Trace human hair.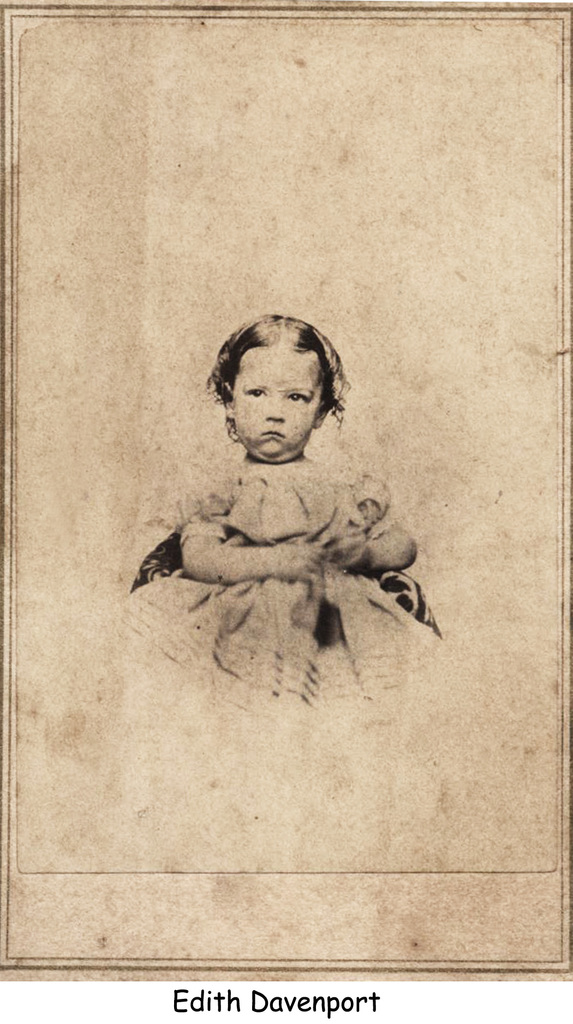
Traced to (214, 316, 328, 424).
